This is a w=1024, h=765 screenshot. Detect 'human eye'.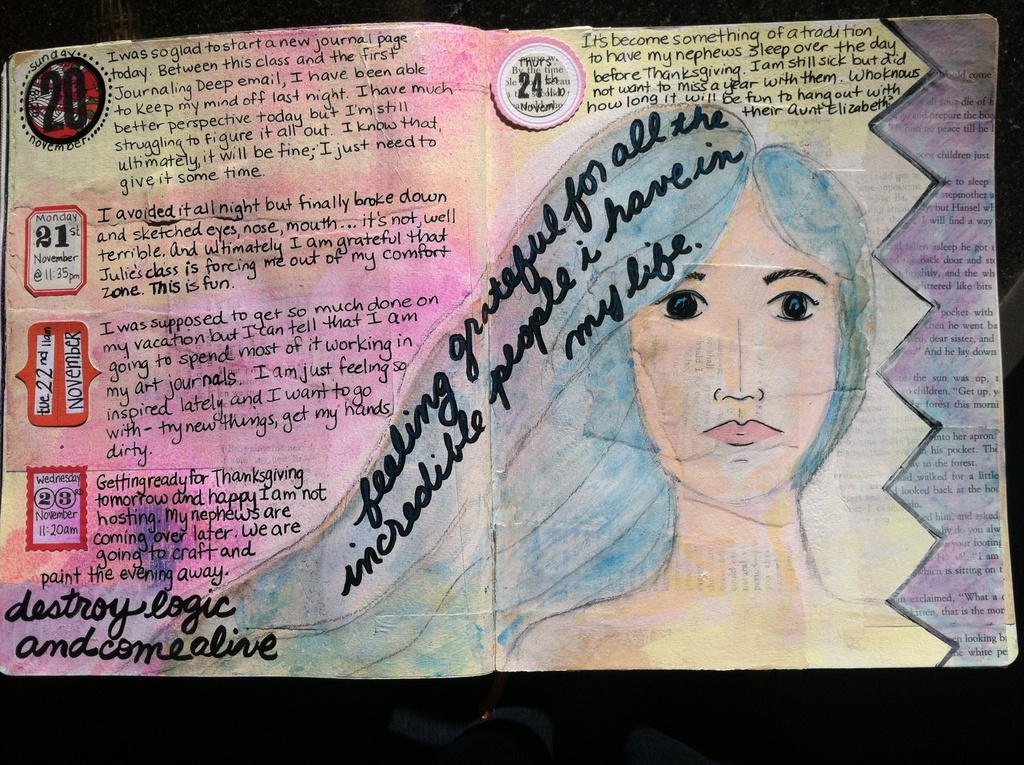
locate(648, 284, 712, 324).
